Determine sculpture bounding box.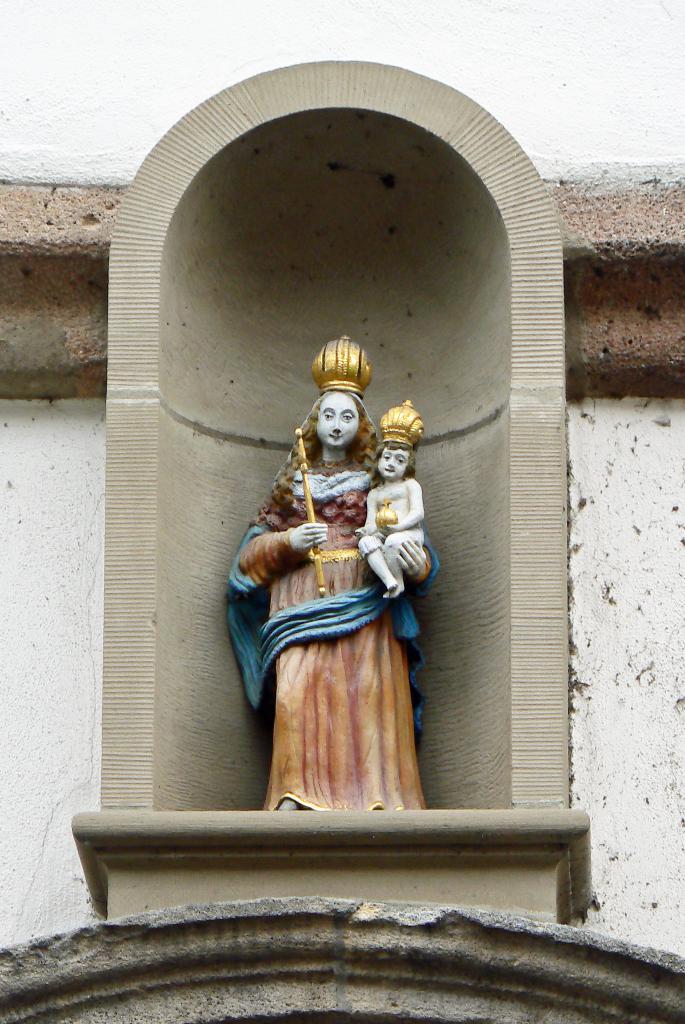
Determined: <bbox>355, 399, 429, 628</bbox>.
